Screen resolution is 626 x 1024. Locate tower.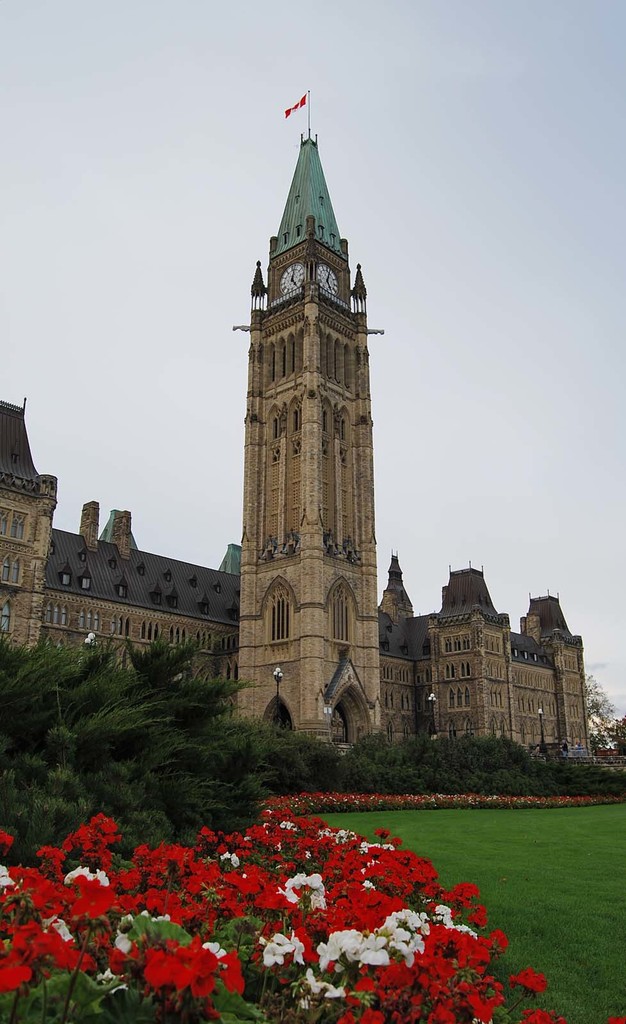
{"left": 212, "top": 83, "right": 412, "bottom": 674}.
